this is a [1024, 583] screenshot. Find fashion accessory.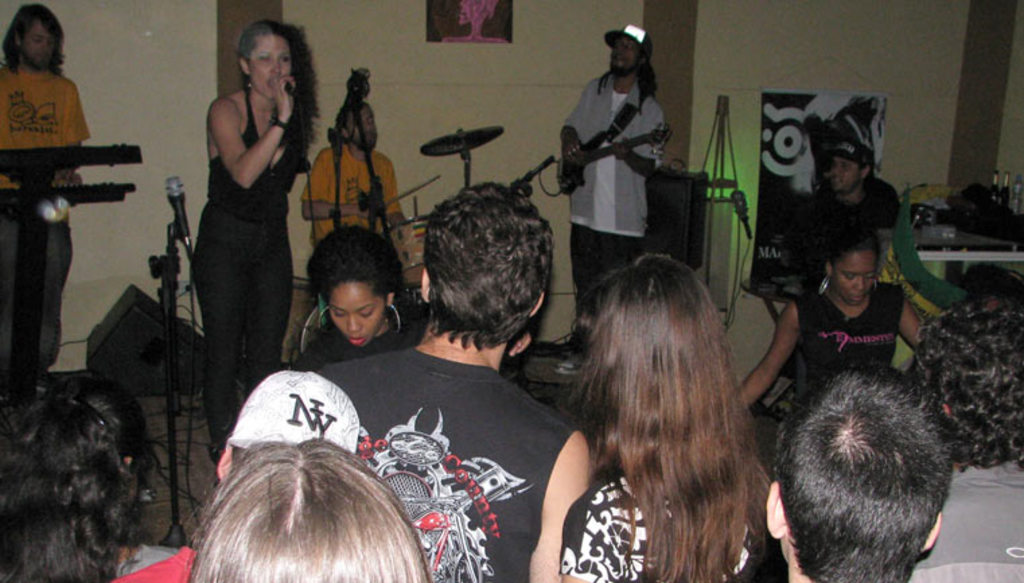
Bounding box: x1=319, y1=304, x2=328, y2=326.
